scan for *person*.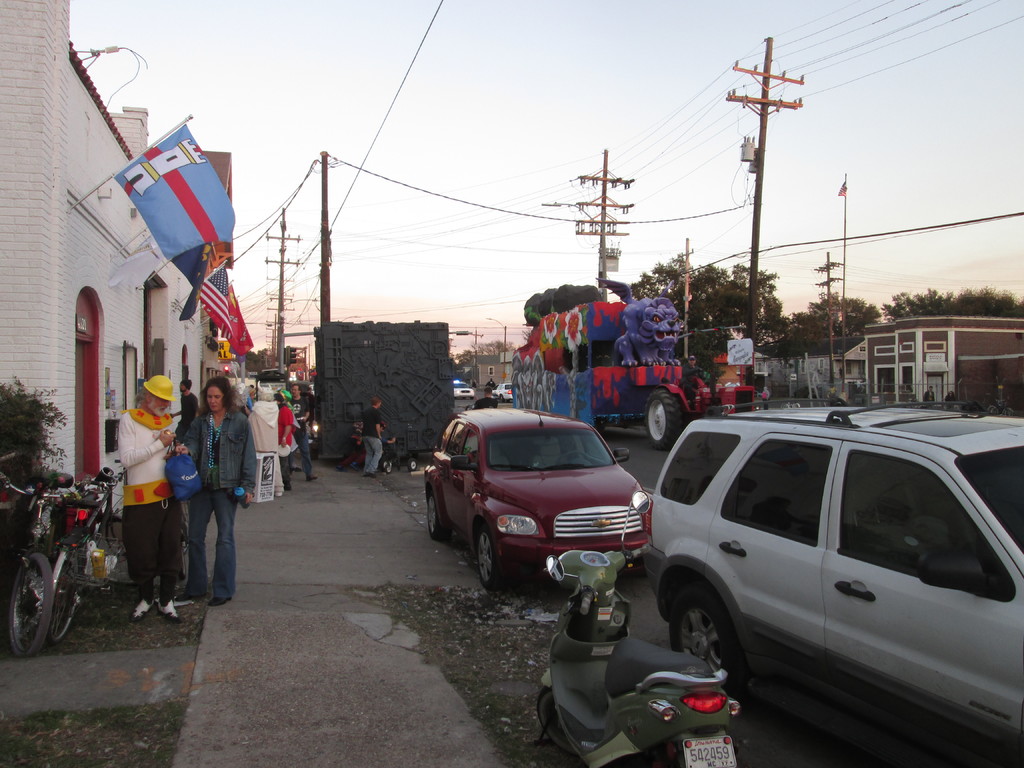
Scan result: 361:394:384:476.
